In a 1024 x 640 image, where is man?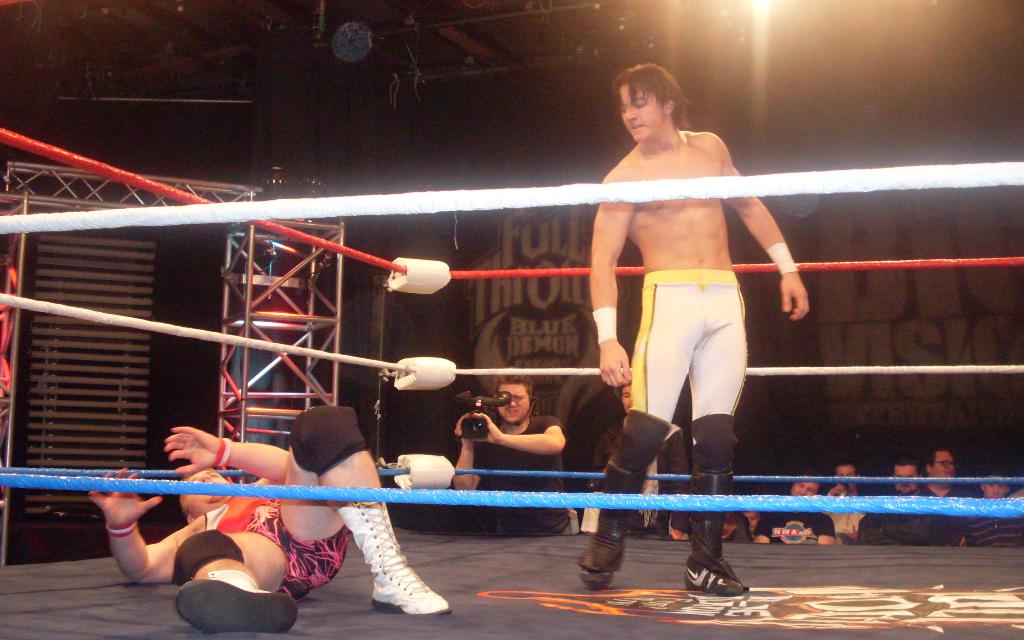
[left=589, top=61, right=784, bottom=545].
